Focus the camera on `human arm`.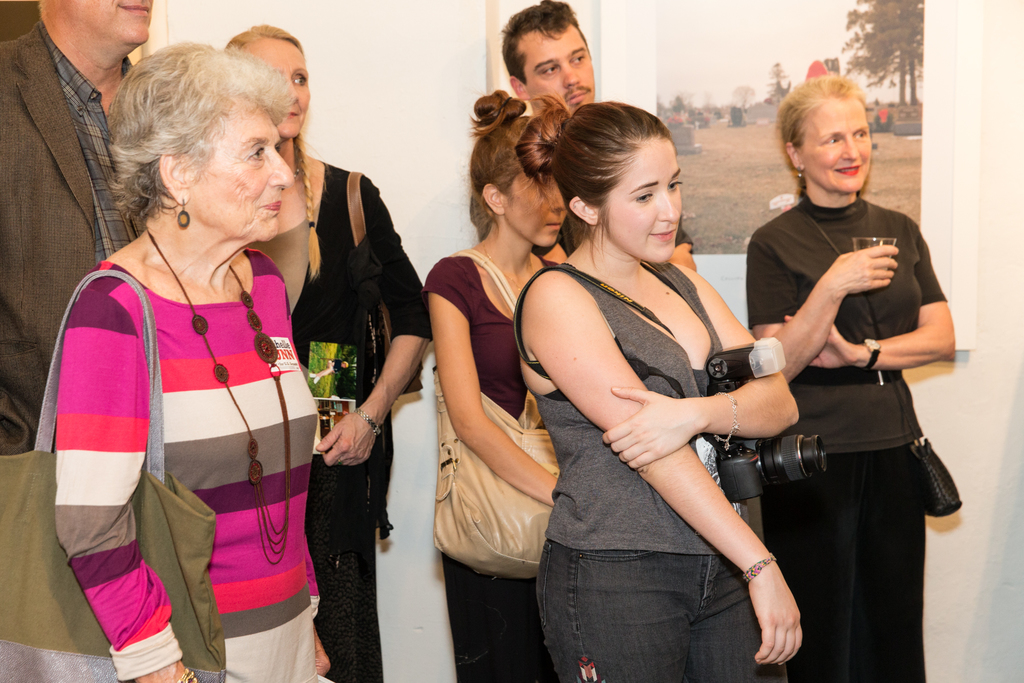
Focus region: (left=470, top=195, right=567, bottom=270).
